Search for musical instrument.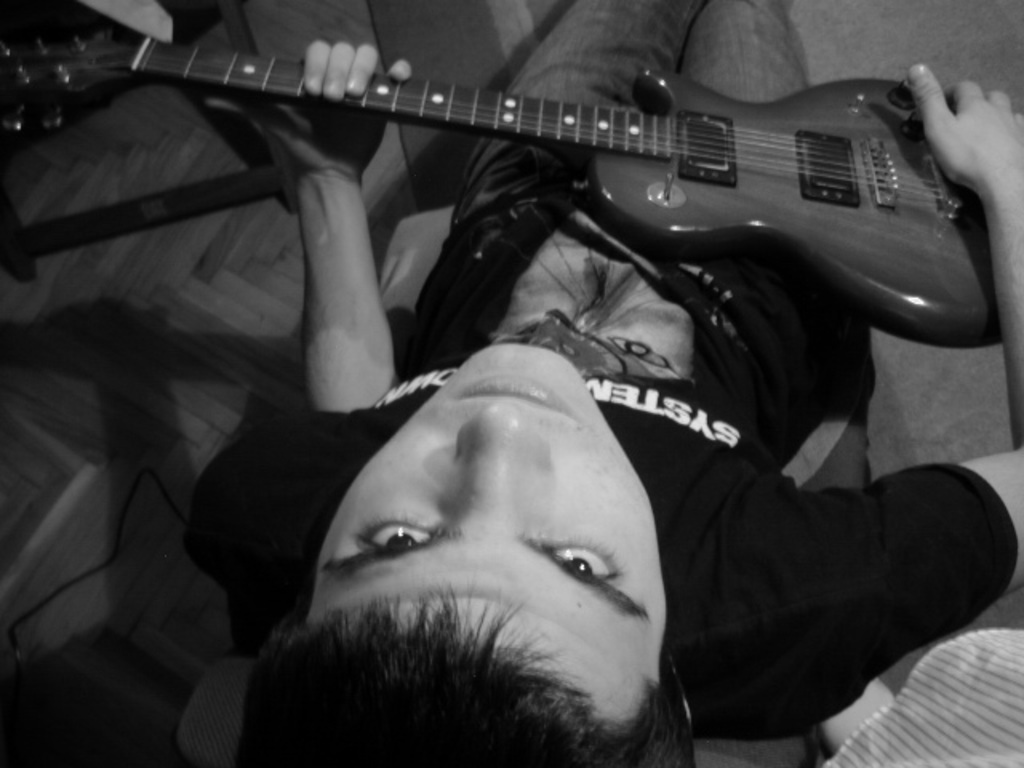
Found at 0,26,1006,370.
